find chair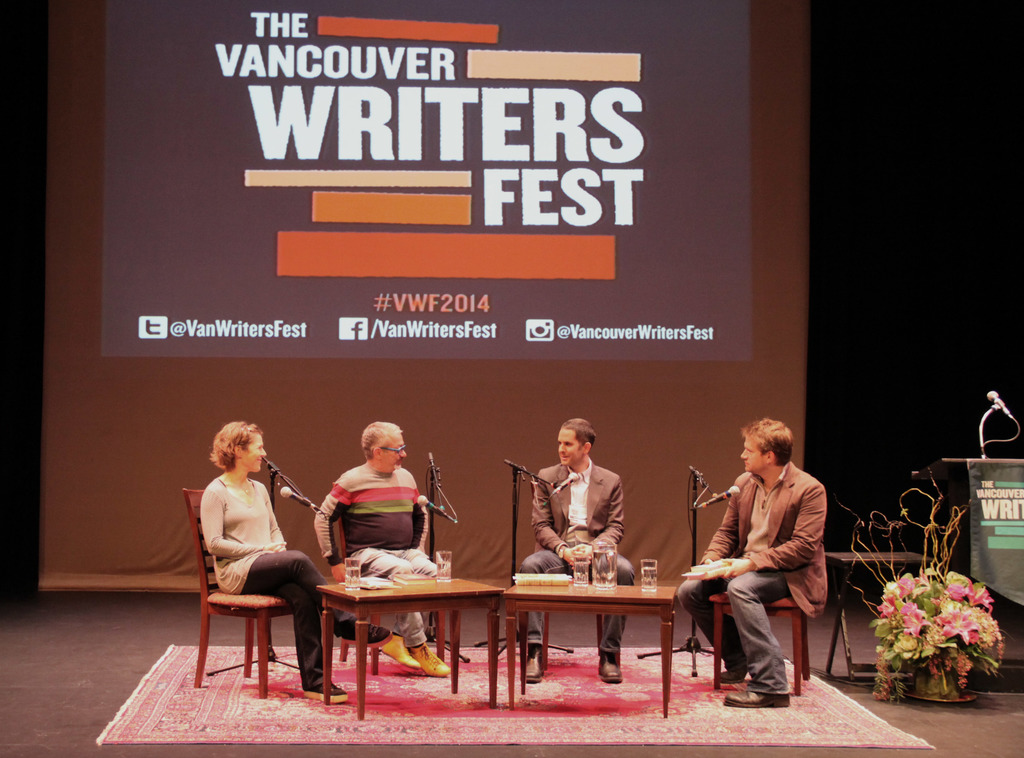
[x1=333, y1=512, x2=447, y2=678]
